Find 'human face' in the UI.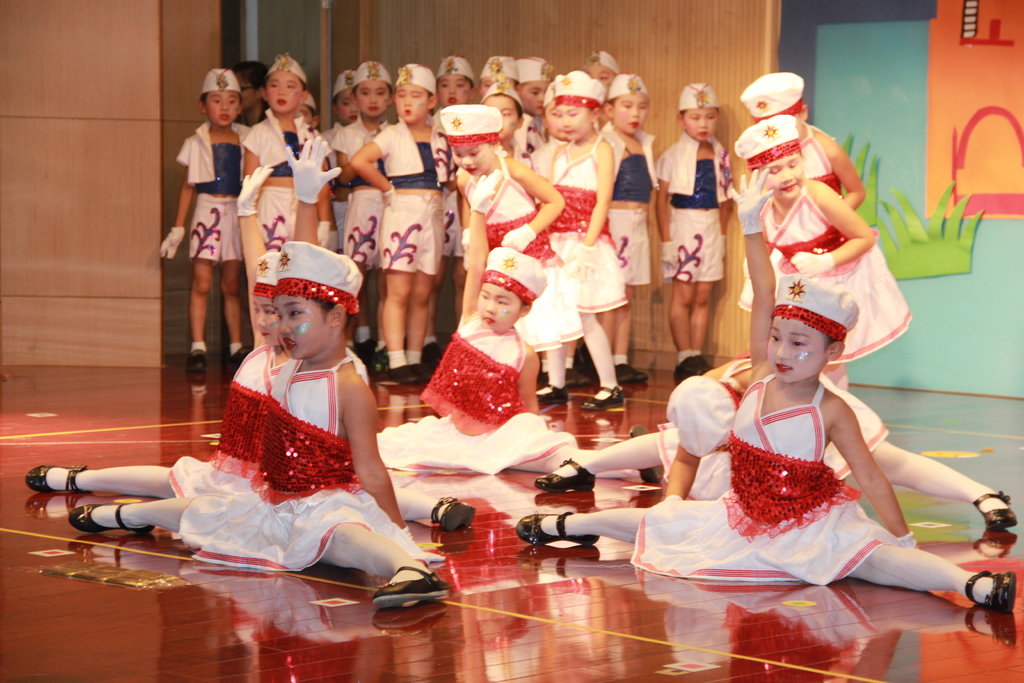
UI element at x1=479 y1=281 x2=518 y2=328.
